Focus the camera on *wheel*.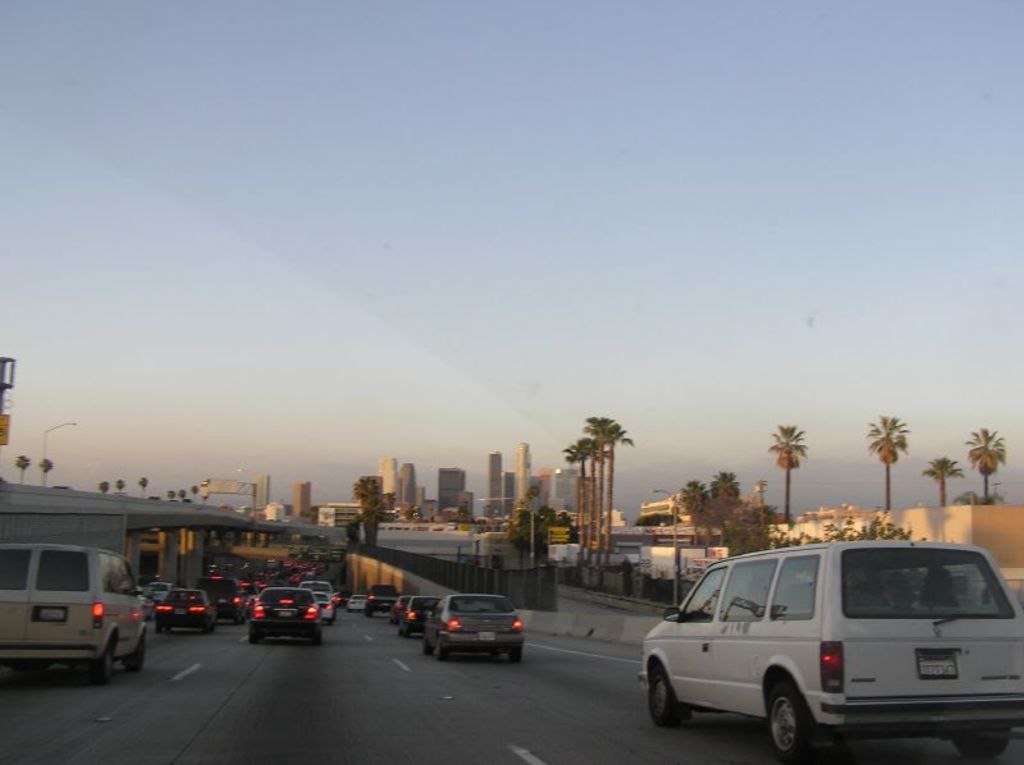
Focus region: [x1=233, y1=619, x2=241, y2=626].
